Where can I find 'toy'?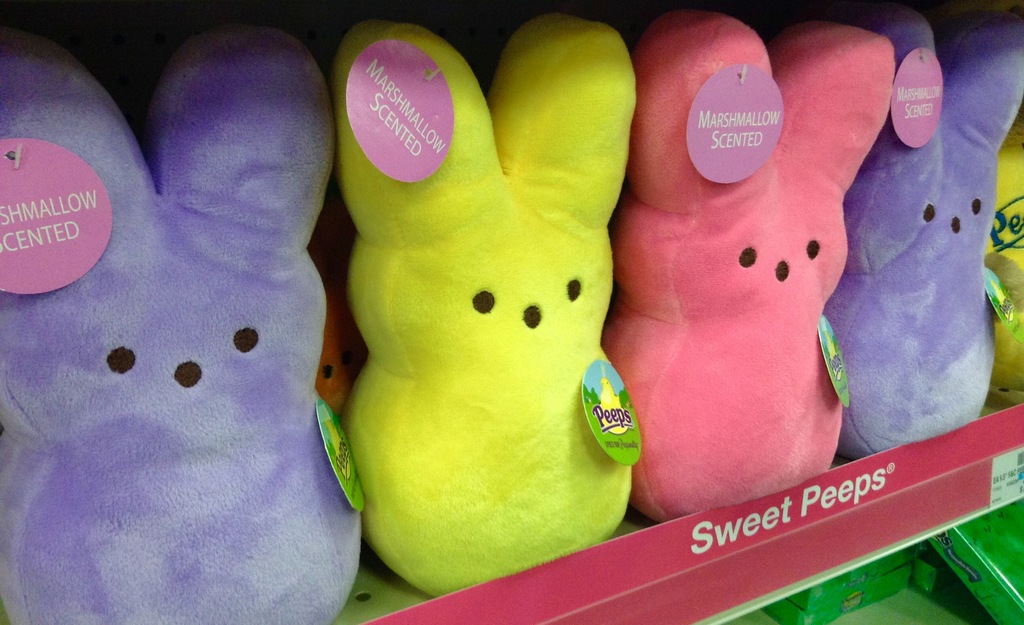
You can find it at locate(314, 207, 365, 413).
